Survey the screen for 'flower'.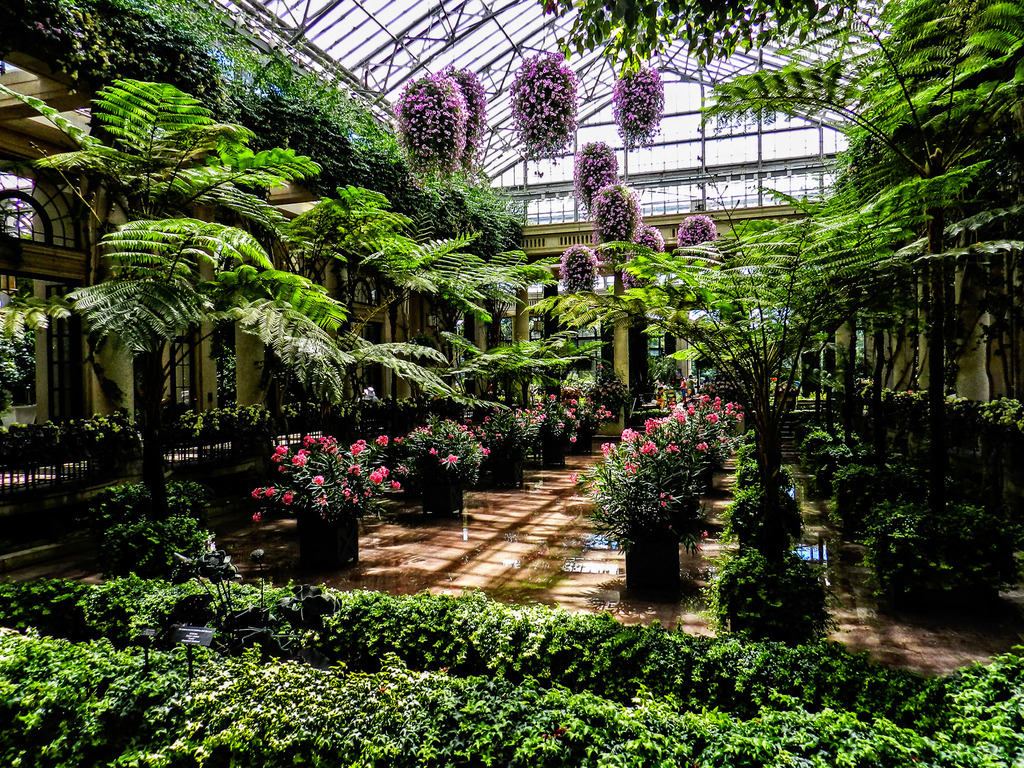
Survey found: <region>442, 452, 456, 464</region>.
